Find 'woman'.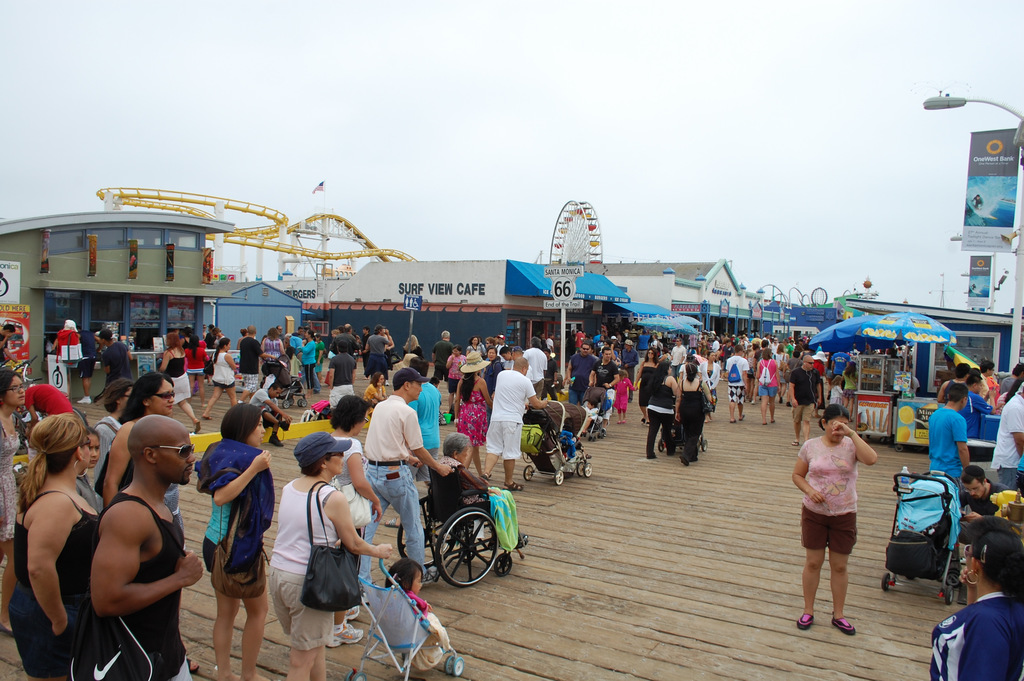
select_region(160, 331, 200, 420).
